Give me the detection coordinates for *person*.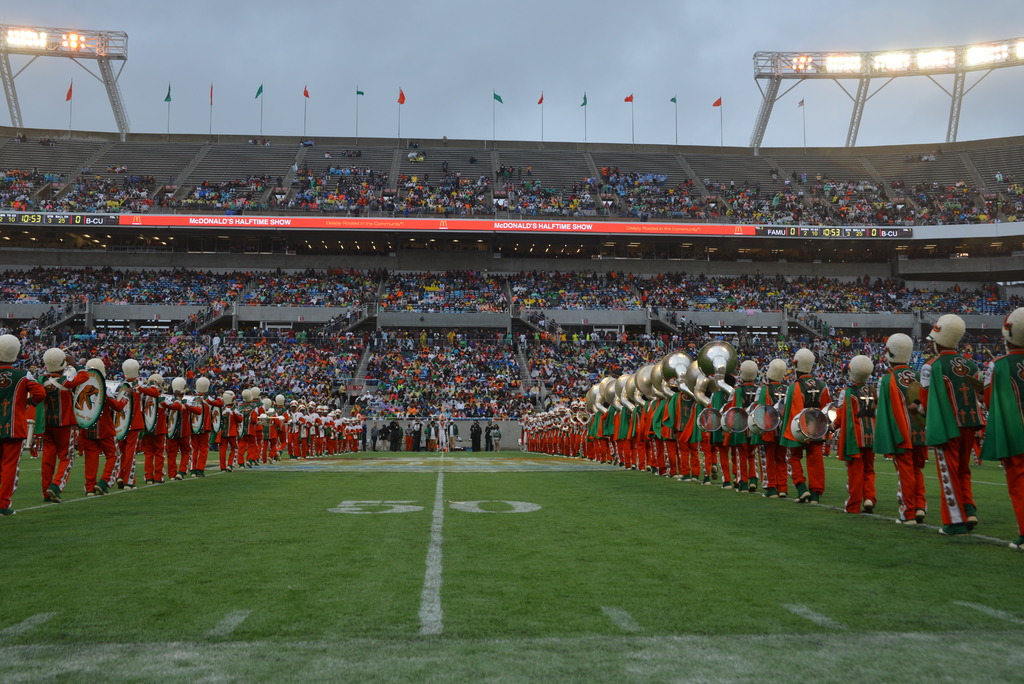
pyautogui.locateOnScreen(205, 380, 245, 467).
